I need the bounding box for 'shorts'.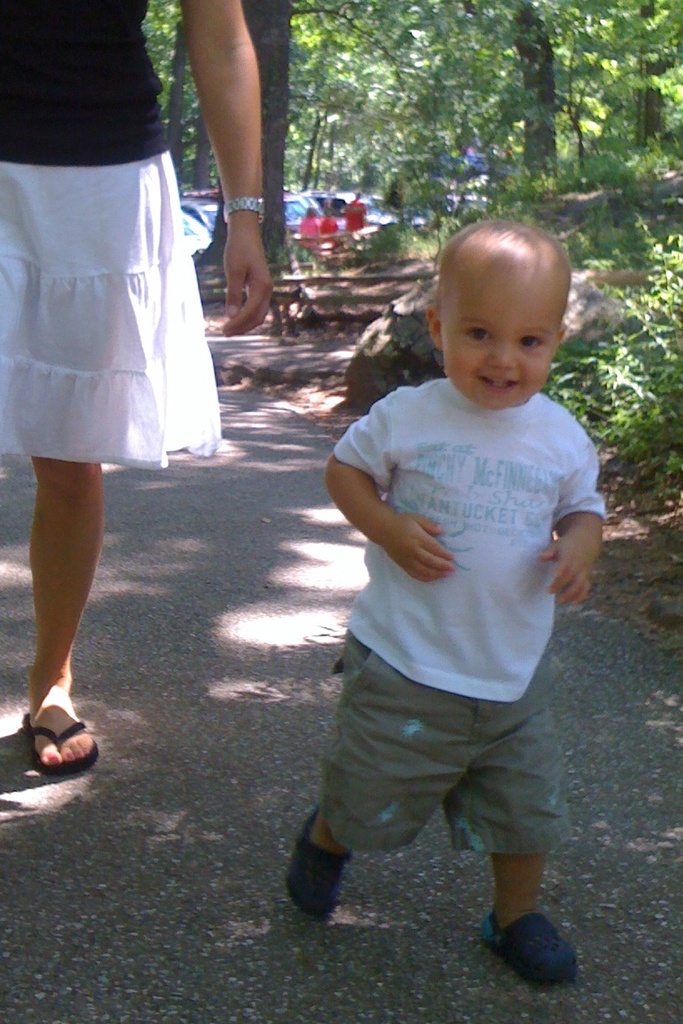
Here it is: [0, 157, 224, 469].
